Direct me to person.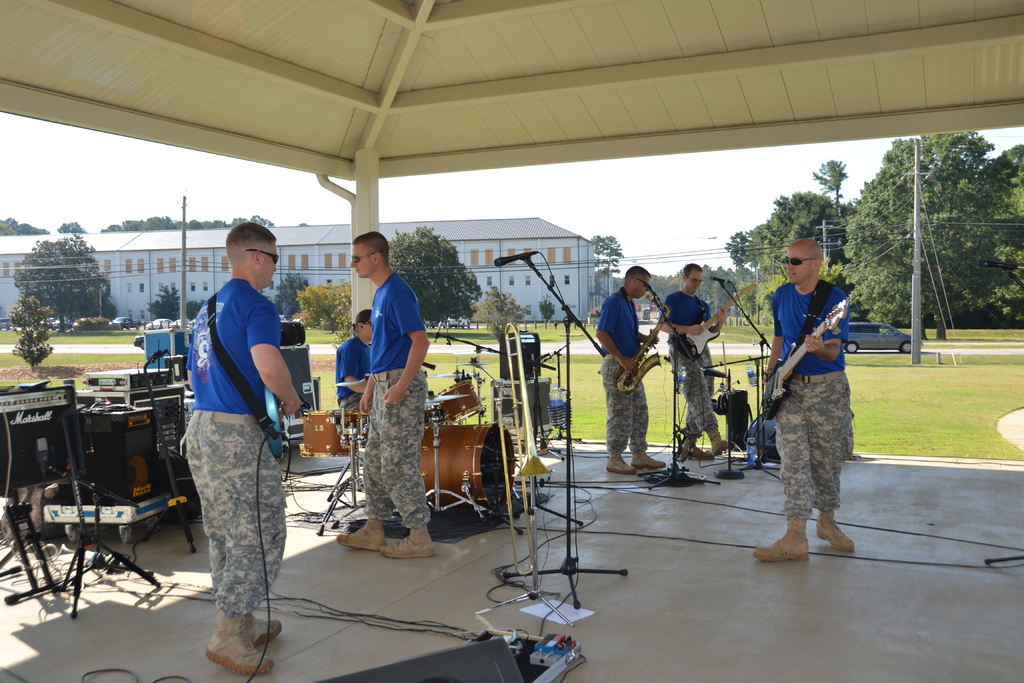
Direction: rect(334, 308, 375, 412).
